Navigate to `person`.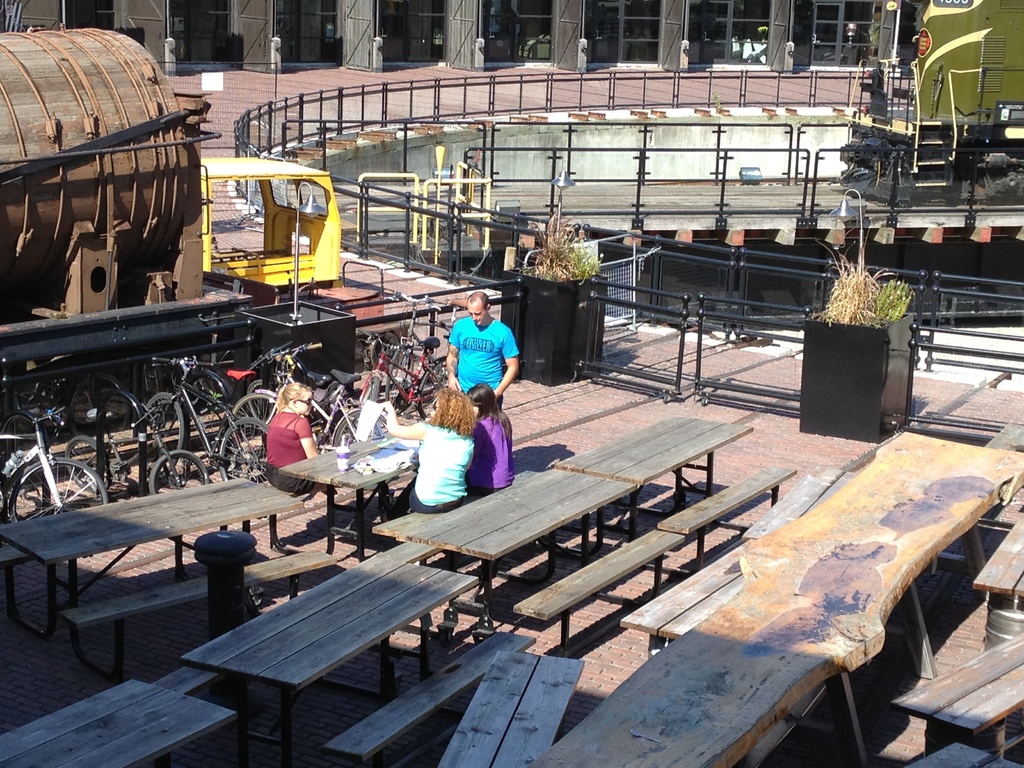
Navigation target: 465:381:516:495.
